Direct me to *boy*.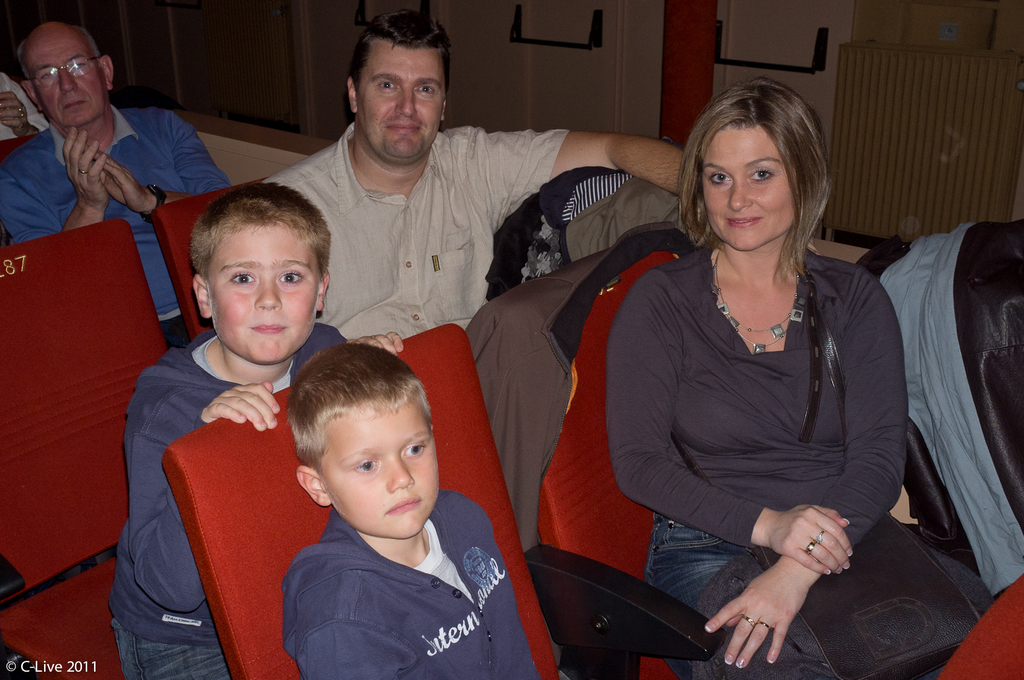
Direction: <region>284, 342, 534, 679</region>.
